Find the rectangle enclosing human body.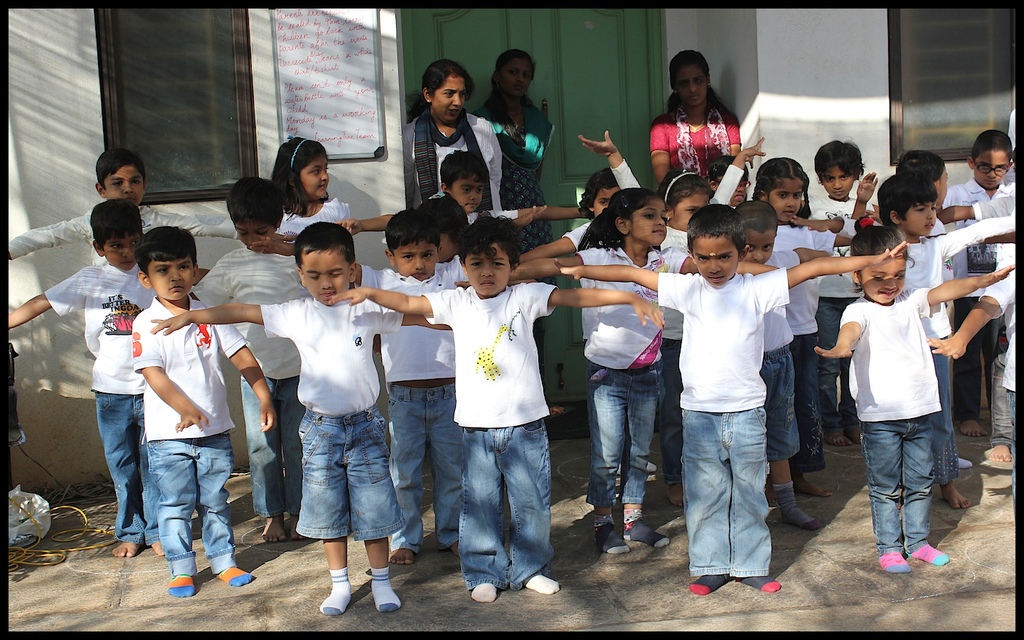
left=651, top=46, right=750, bottom=201.
